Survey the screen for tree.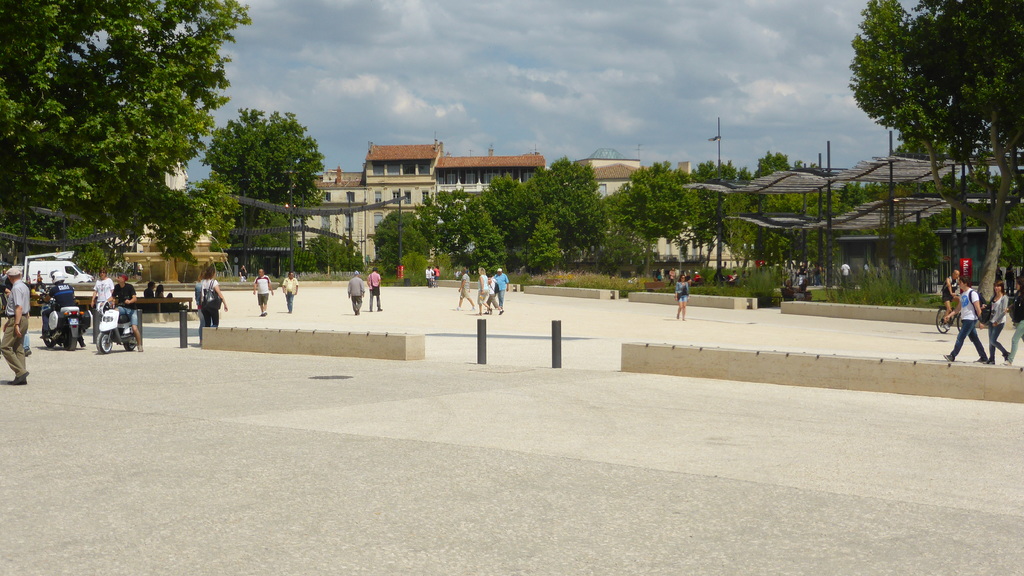
Survey found: 200/110/324/270.
